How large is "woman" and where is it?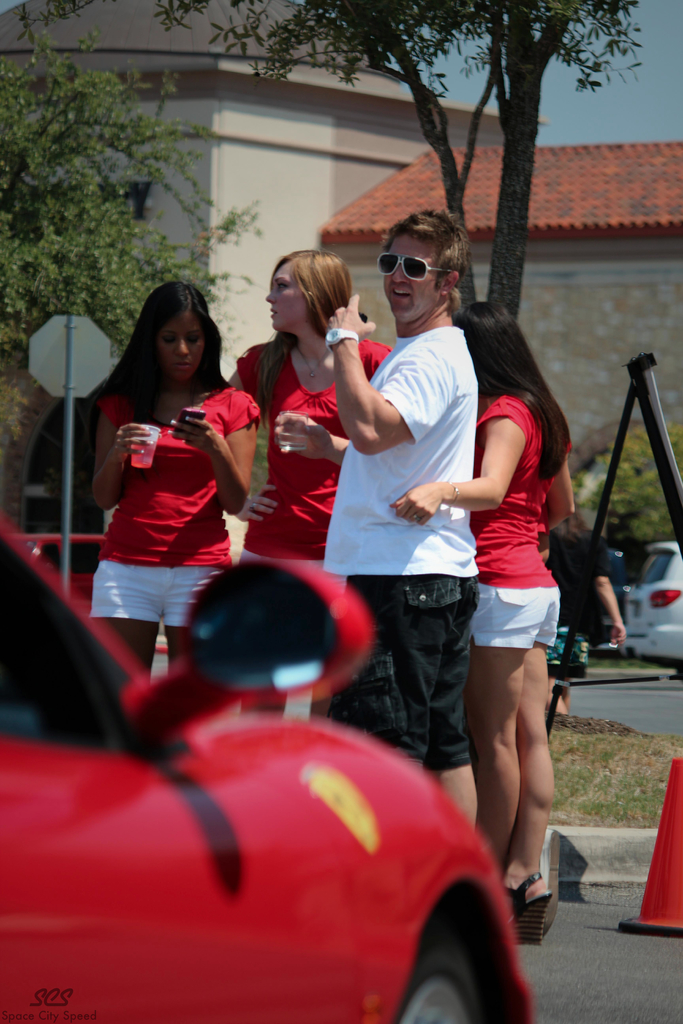
Bounding box: bbox(388, 296, 578, 945).
